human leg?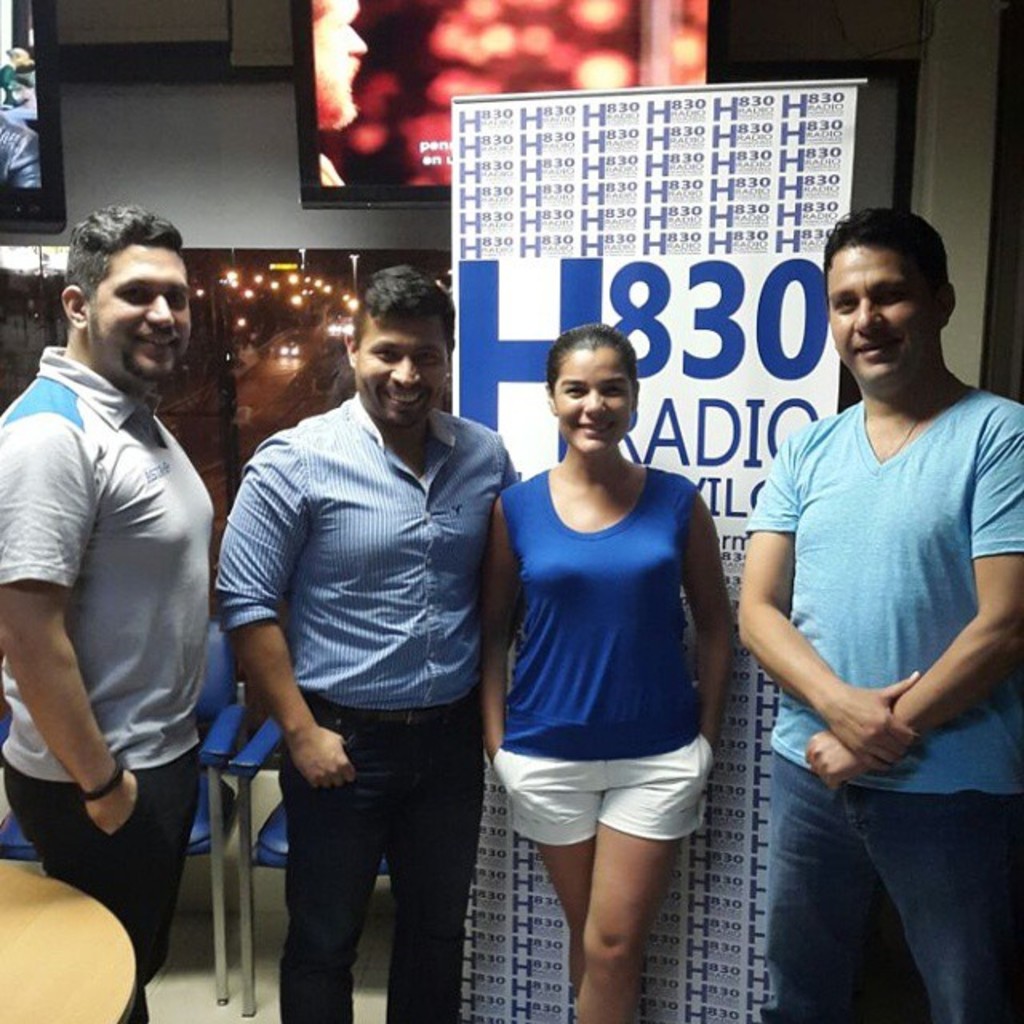
{"x1": 837, "y1": 254, "x2": 925, "y2": 366}
